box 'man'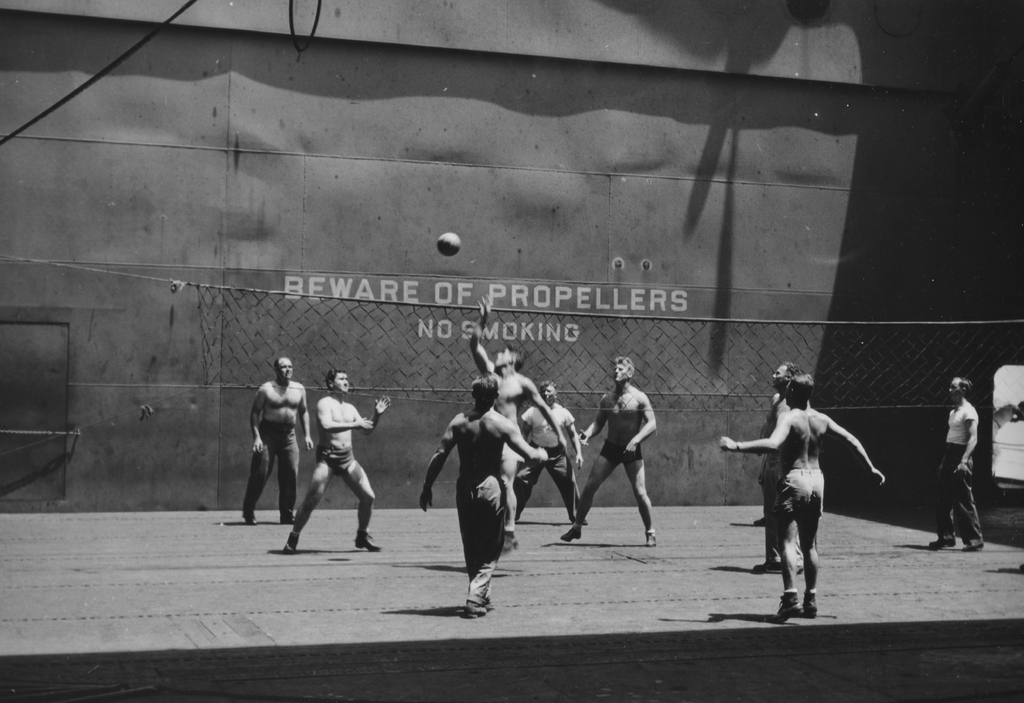
<box>748,362,808,576</box>
